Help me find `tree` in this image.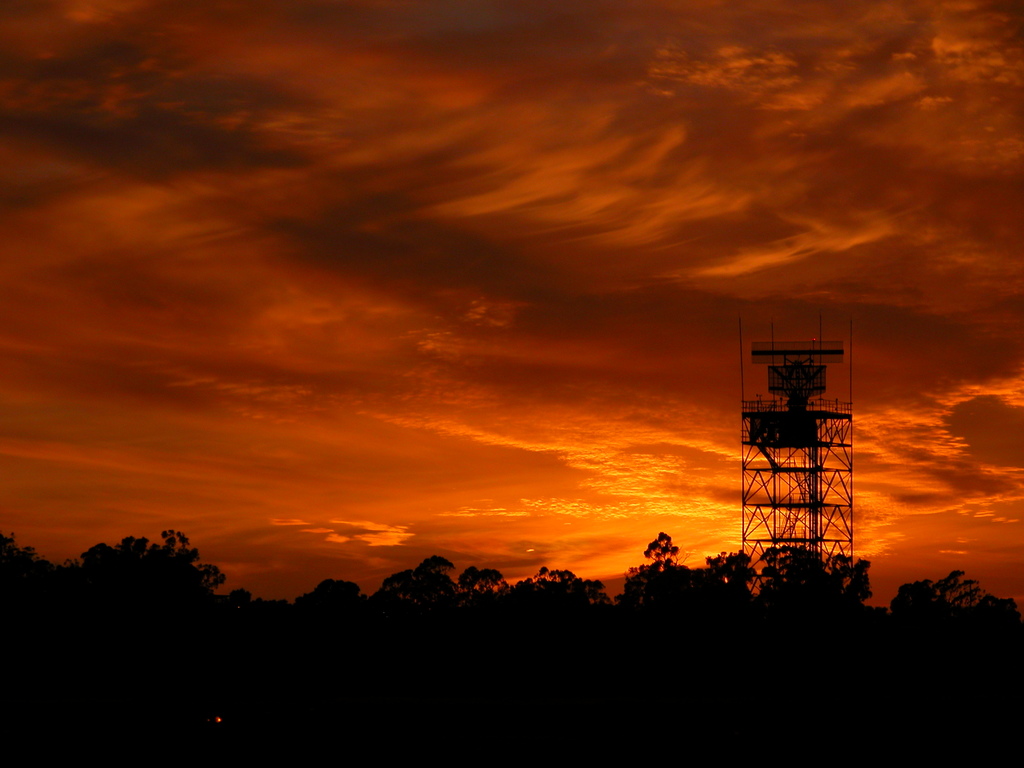
Found it: 890/579/941/612.
